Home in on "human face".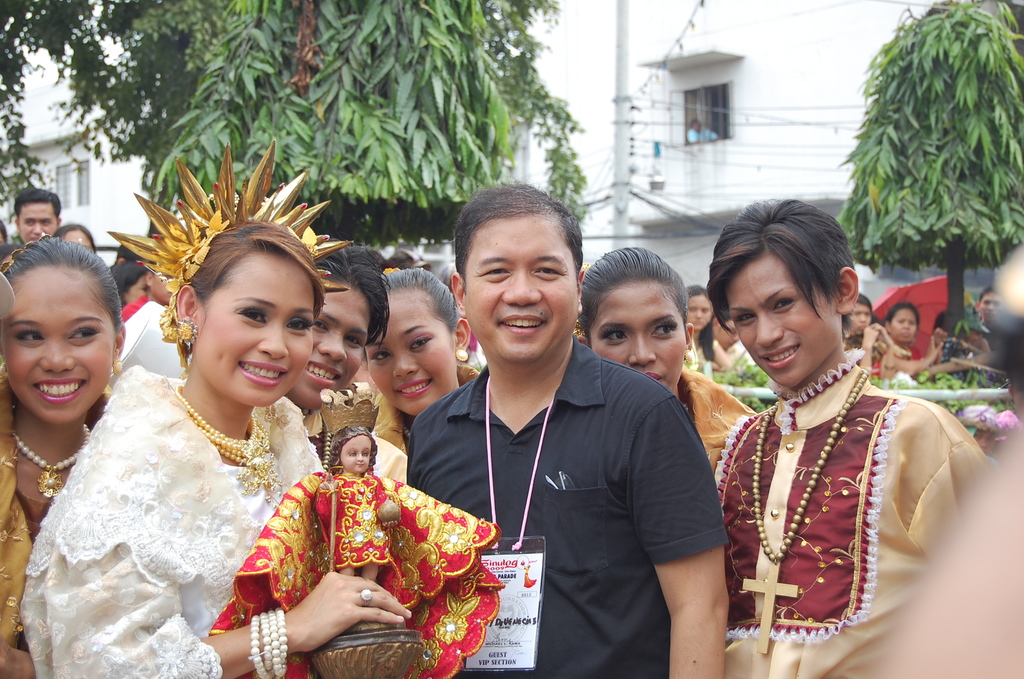
Homed in at bbox(464, 220, 577, 364).
